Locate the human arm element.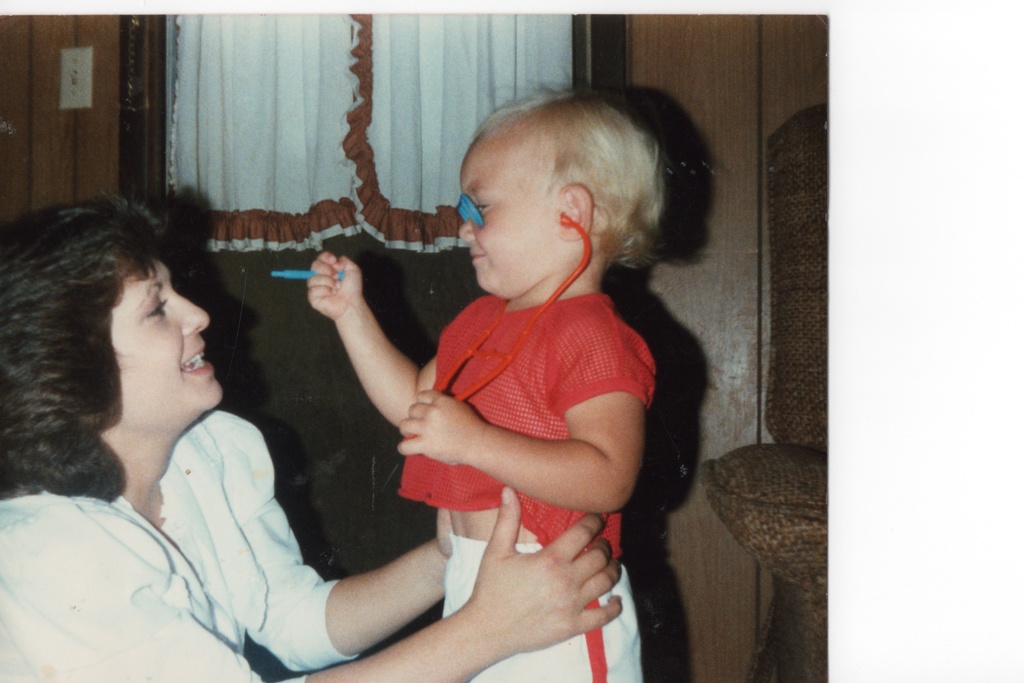
Element bbox: (x1=309, y1=242, x2=439, y2=409).
